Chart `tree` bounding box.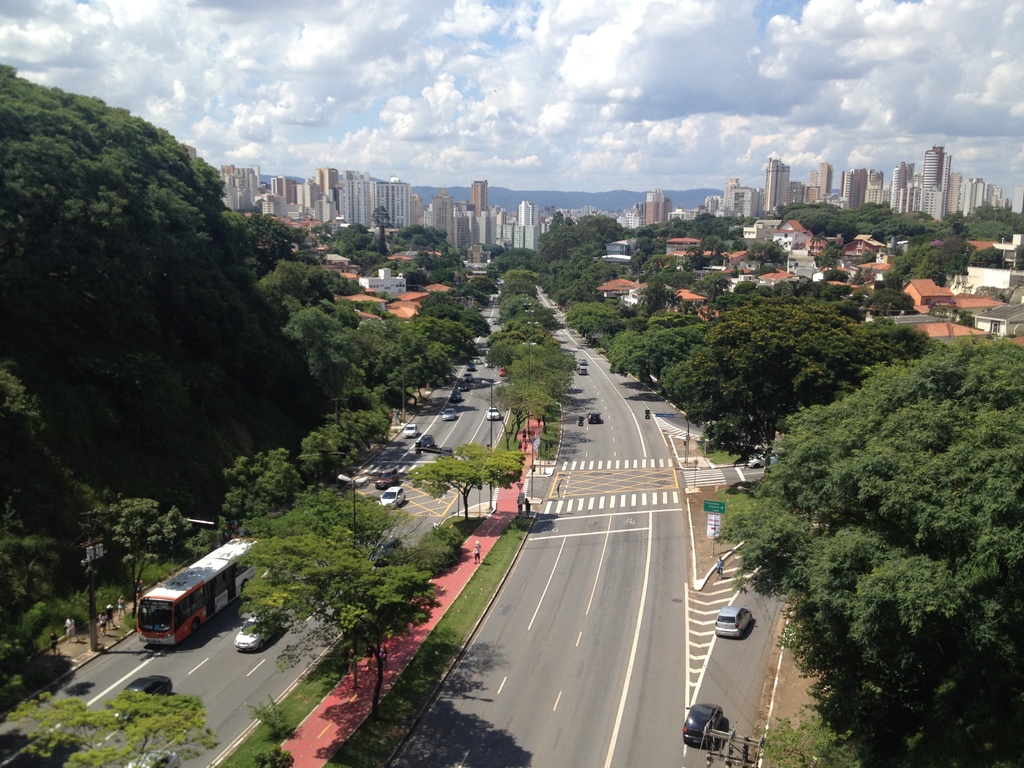
Charted: bbox=(287, 238, 481, 399).
